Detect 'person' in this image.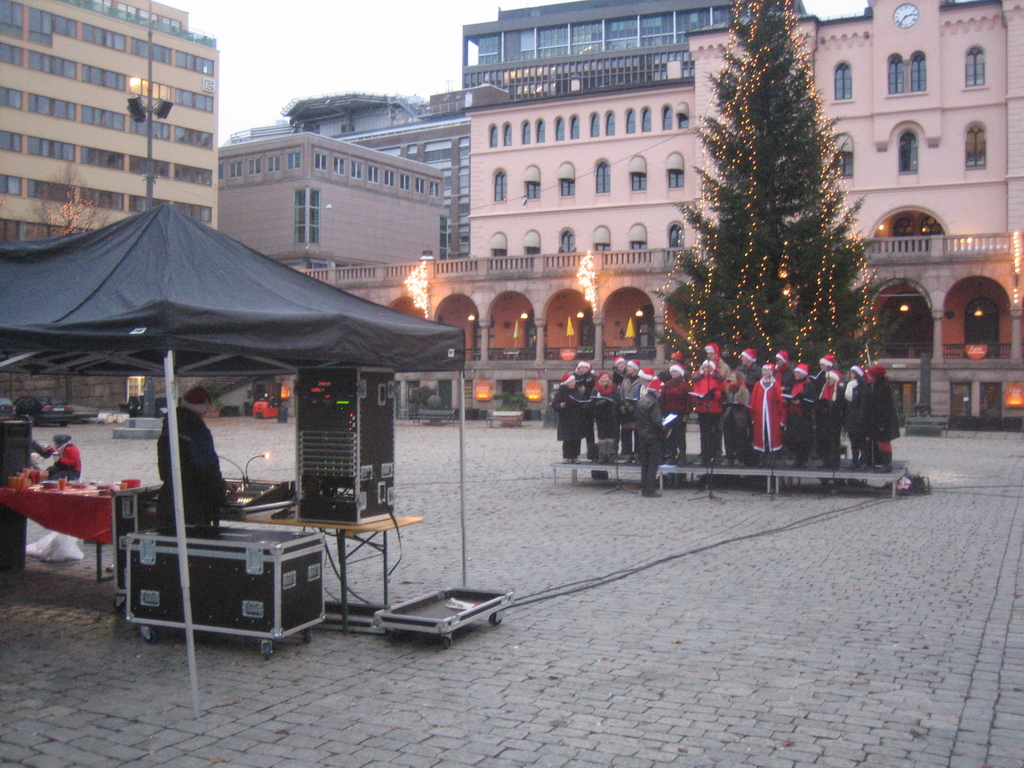
Detection: box(748, 359, 787, 469).
